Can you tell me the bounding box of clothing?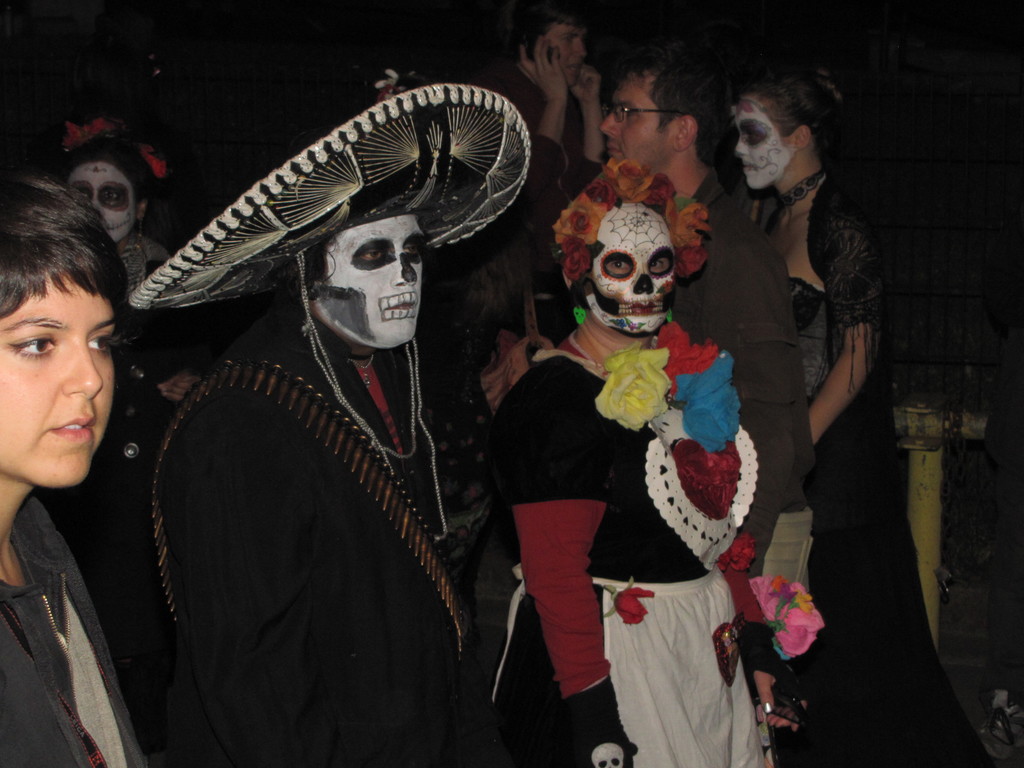
(788,170,883,408).
